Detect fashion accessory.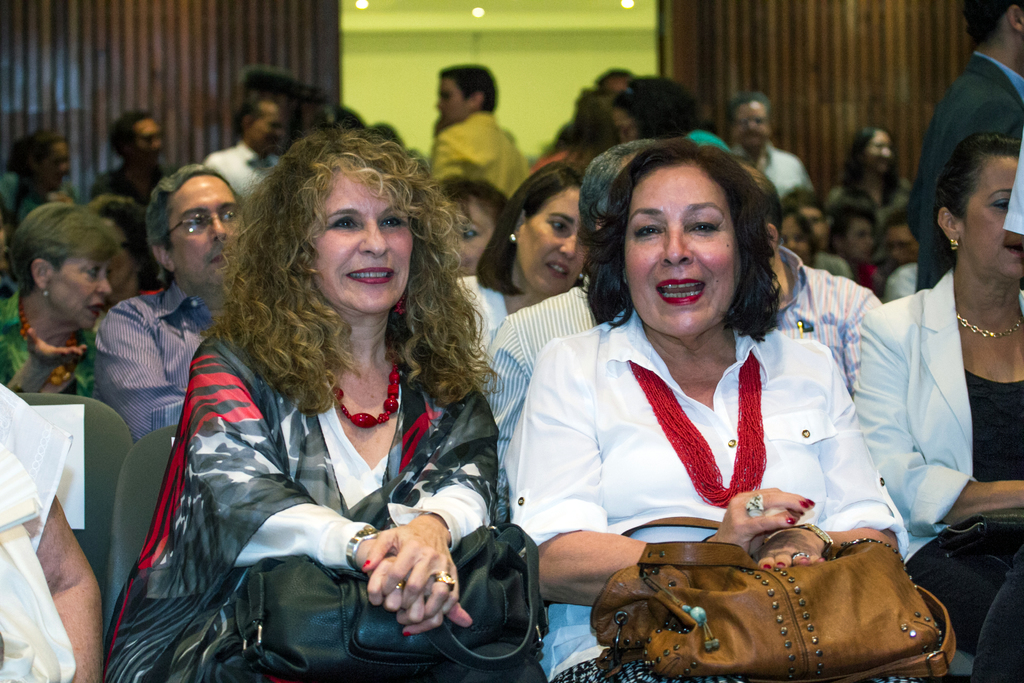
Detected at box(438, 567, 458, 588).
